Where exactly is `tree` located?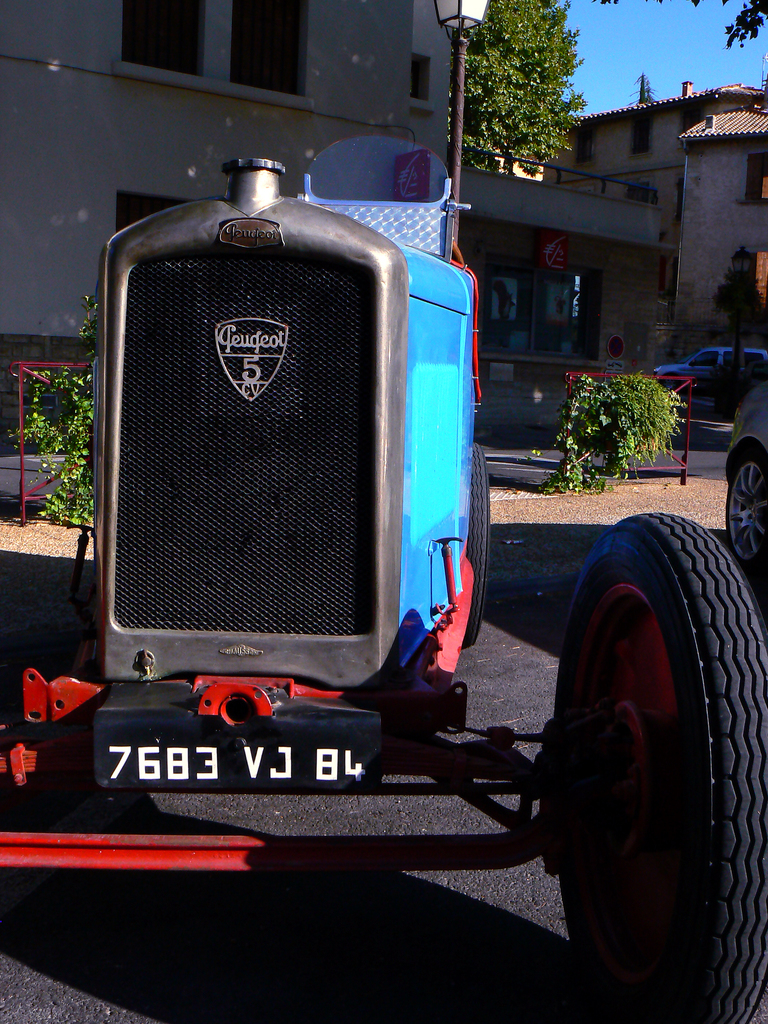
Its bounding box is left=455, top=17, right=608, bottom=174.
